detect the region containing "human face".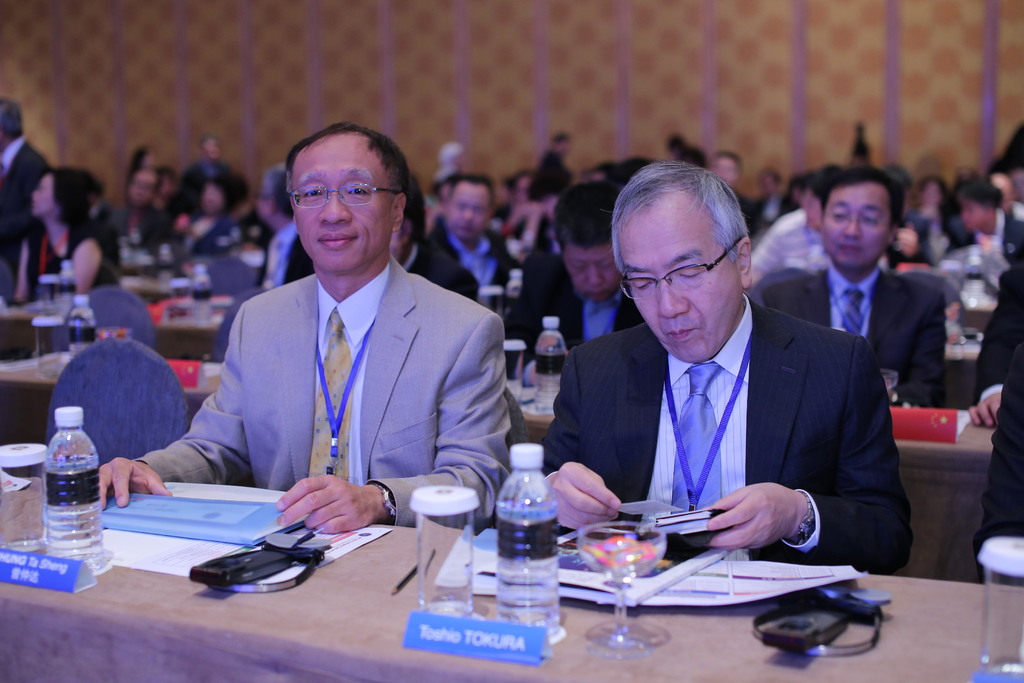
Rect(291, 130, 394, 274).
